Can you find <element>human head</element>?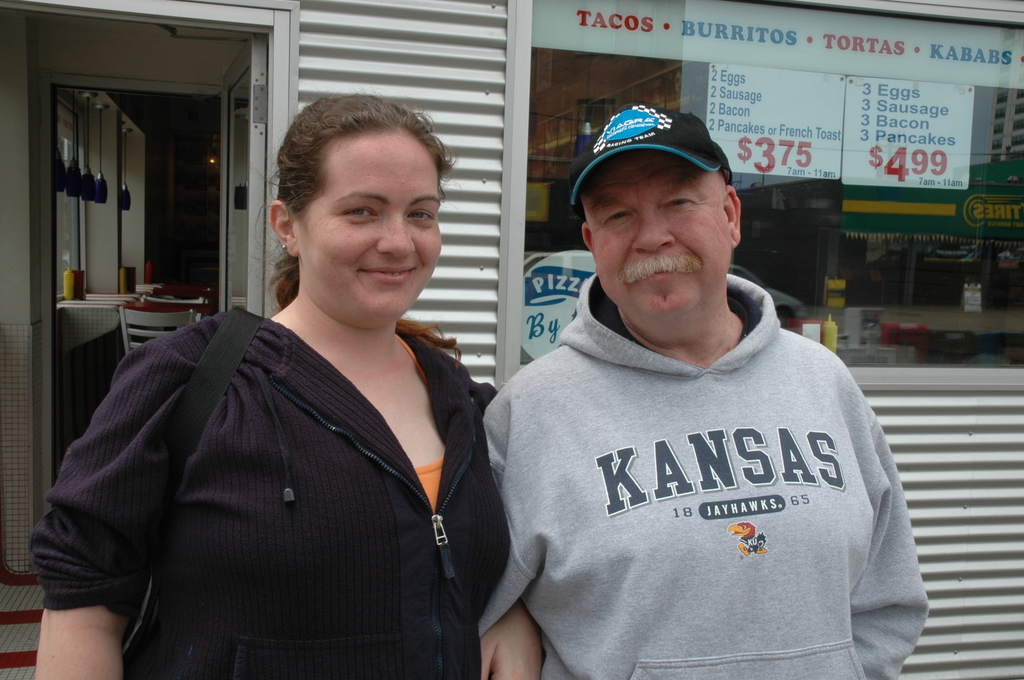
Yes, bounding box: [581, 106, 740, 329].
